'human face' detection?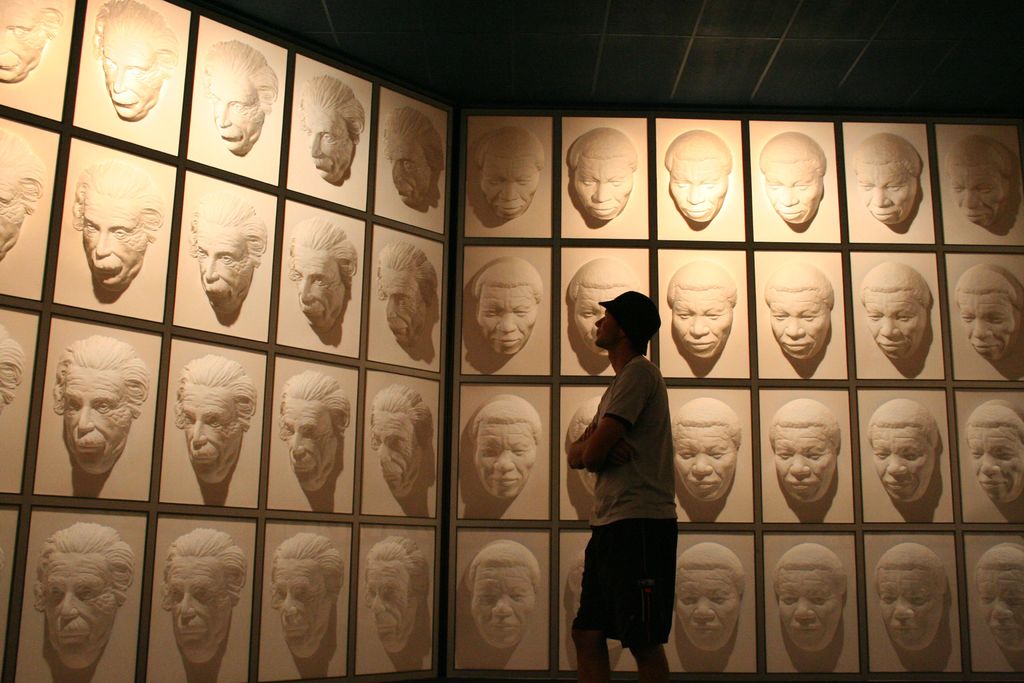
region(378, 274, 422, 345)
